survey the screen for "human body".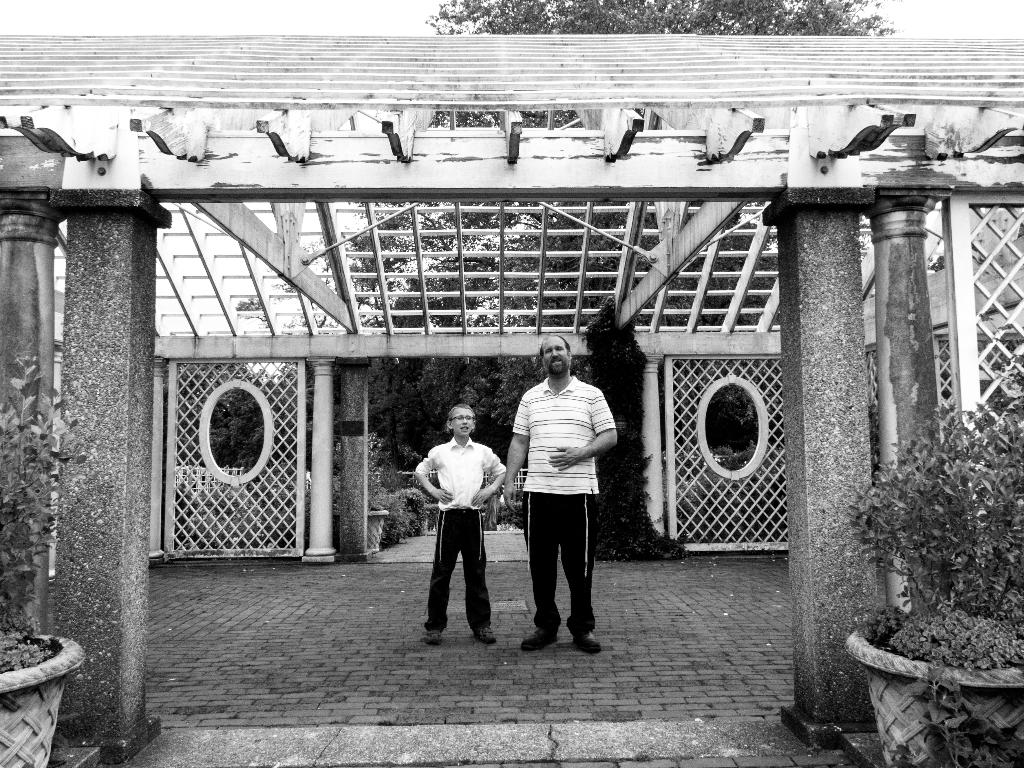
Survey found: 499,339,618,643.
